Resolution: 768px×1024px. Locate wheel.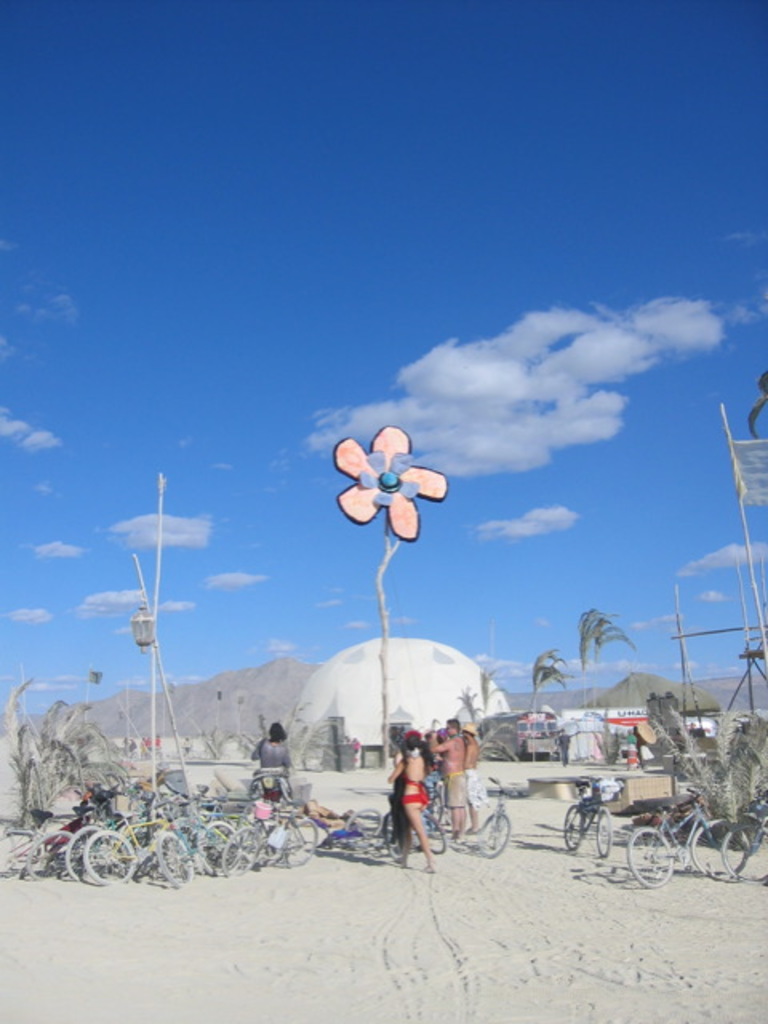
left=157, top=830, right=198, bottom=882.
